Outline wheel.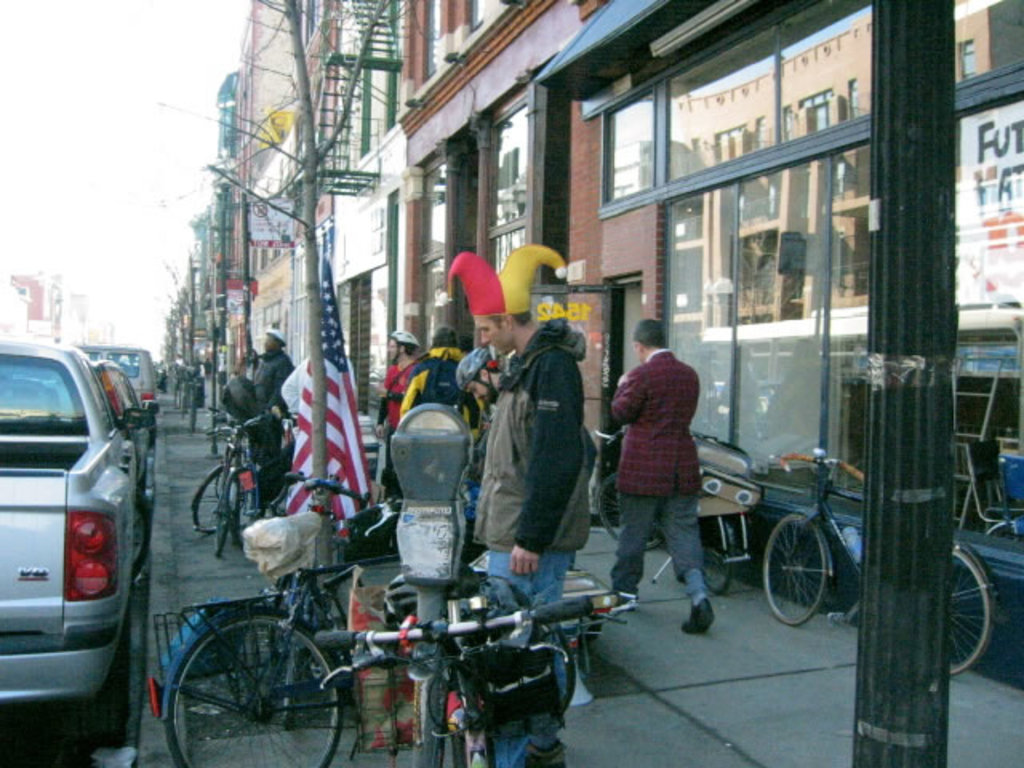
Outline: box(160, 608, 352, 766).
